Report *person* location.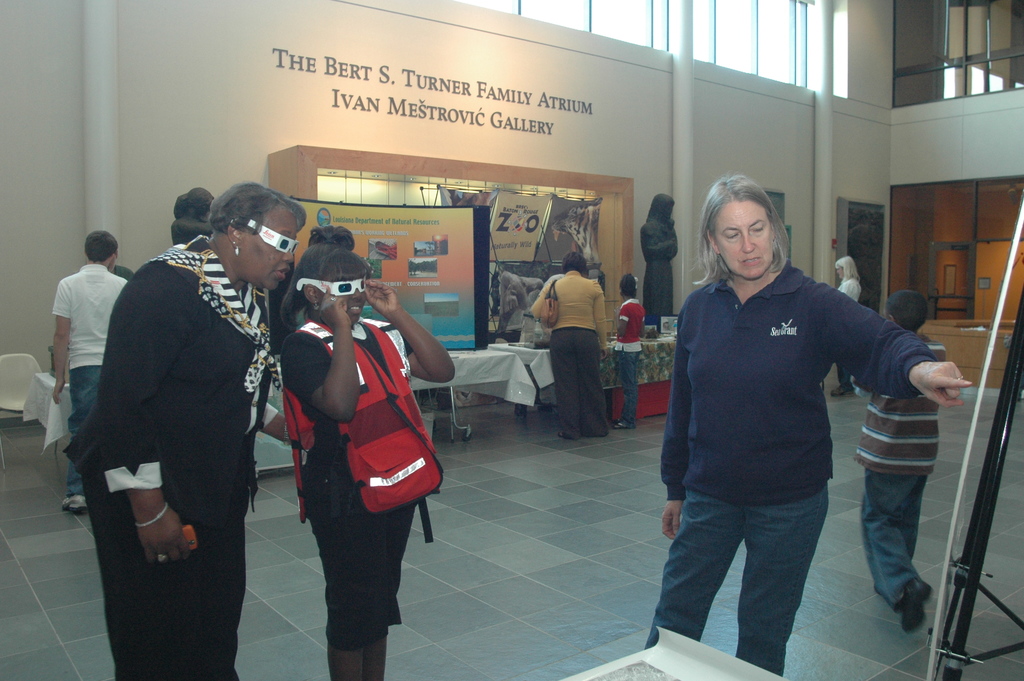
Report: rect(654, 163, 938, 669).
